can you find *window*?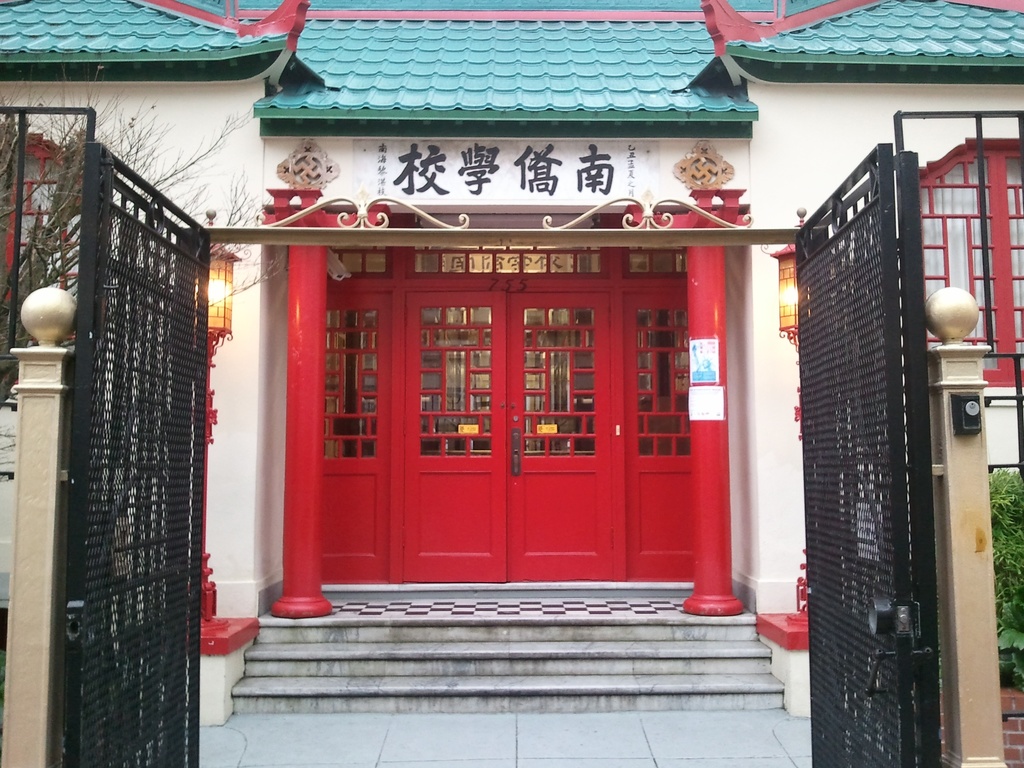
Yes, bounding box: 907 136 1023 392.
